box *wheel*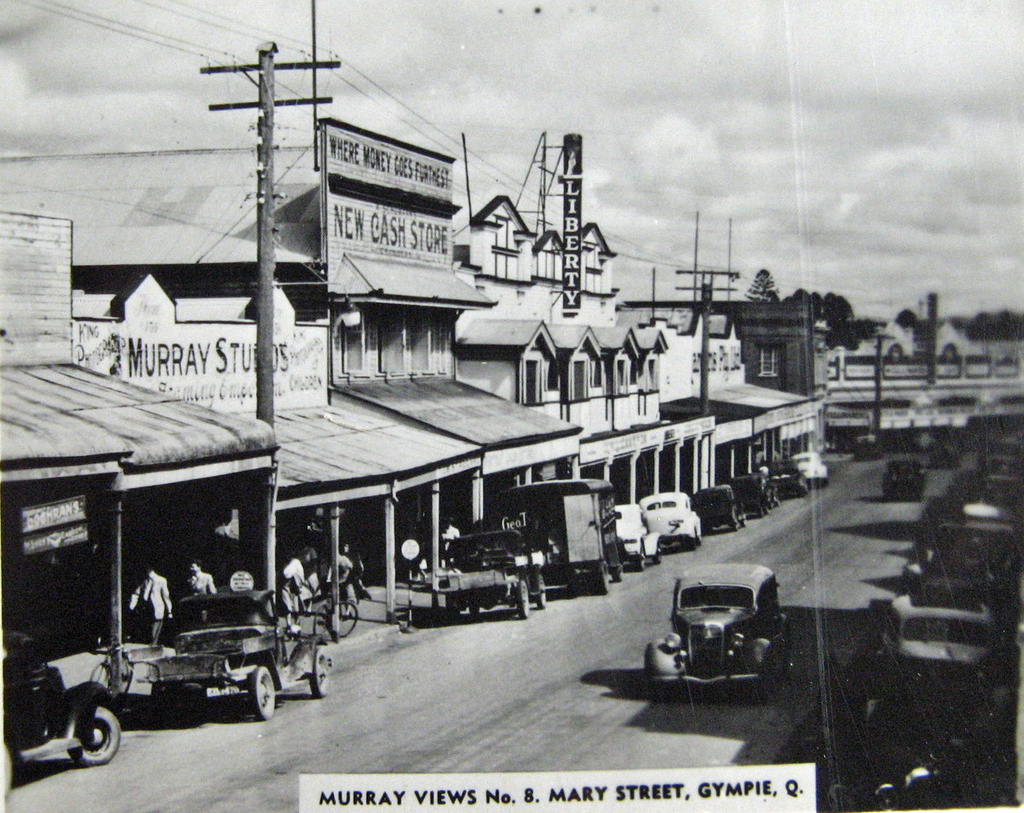
{"x1": 691, "y1": 530, "x2": 701, "y2": 543}
